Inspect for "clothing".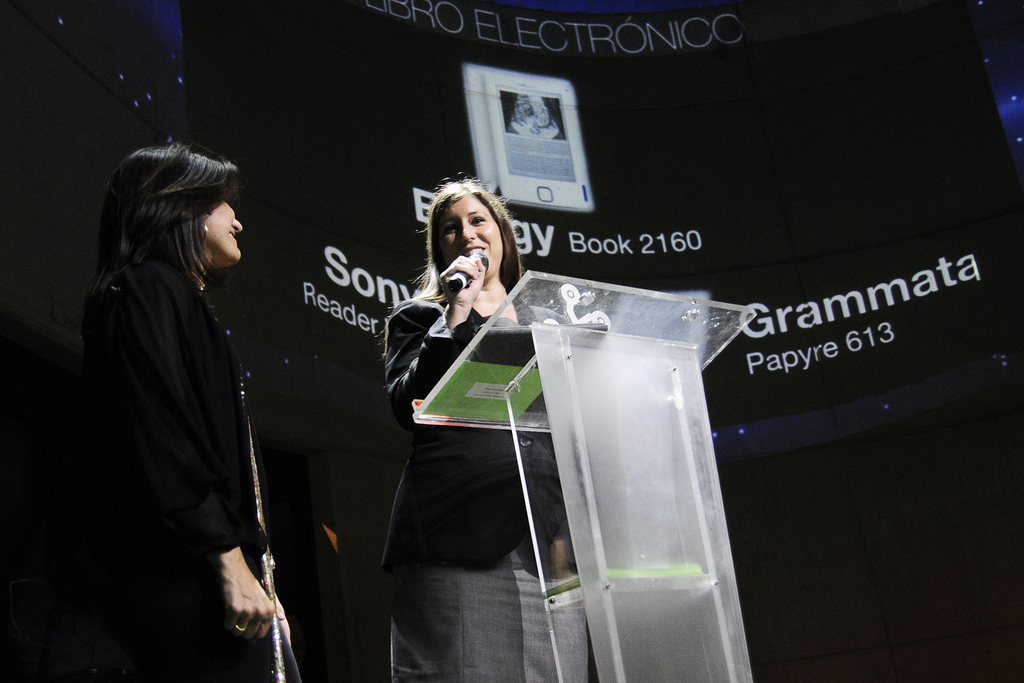
Inspection: bbox(388, 288, 572, 682).
